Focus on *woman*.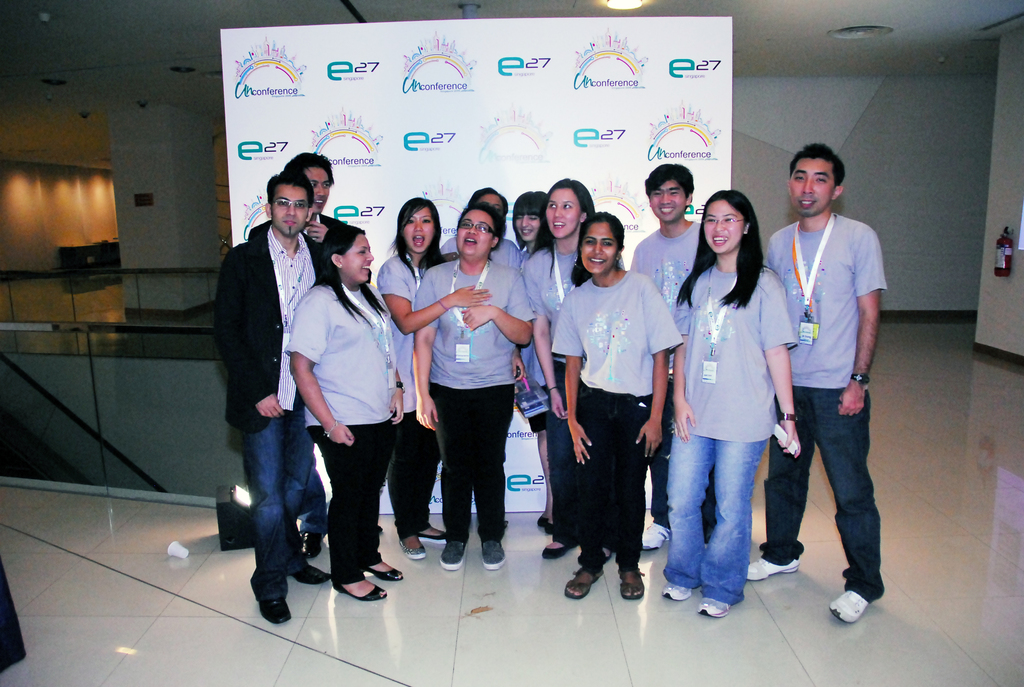
Focused at rect(546, 209, 685, 601).
